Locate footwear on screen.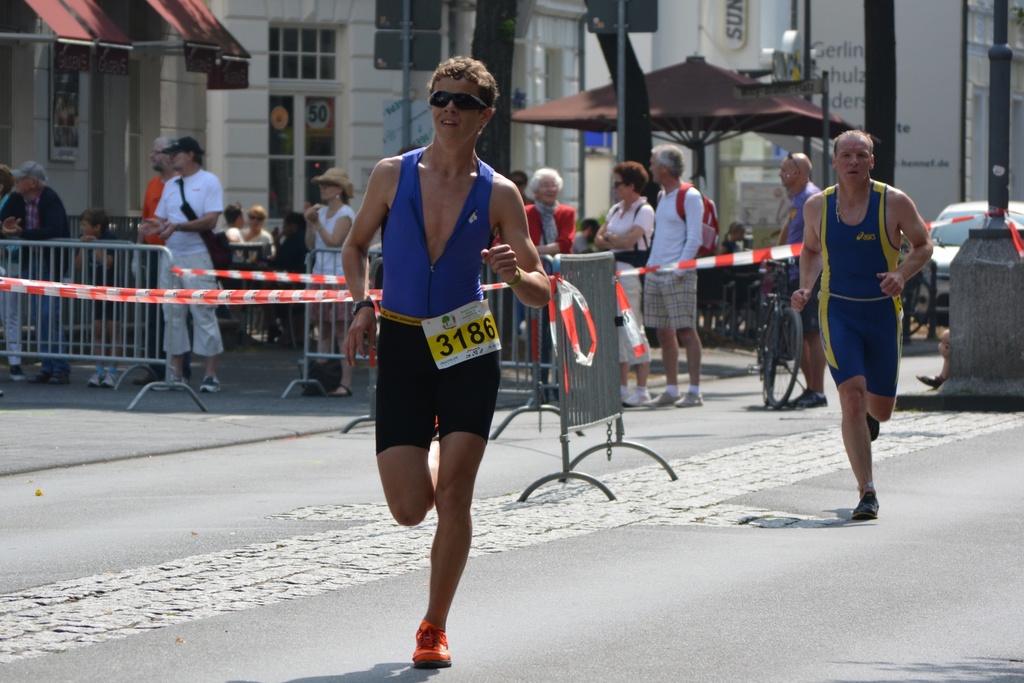
On screen at rect(644, 388, 678, 407).
